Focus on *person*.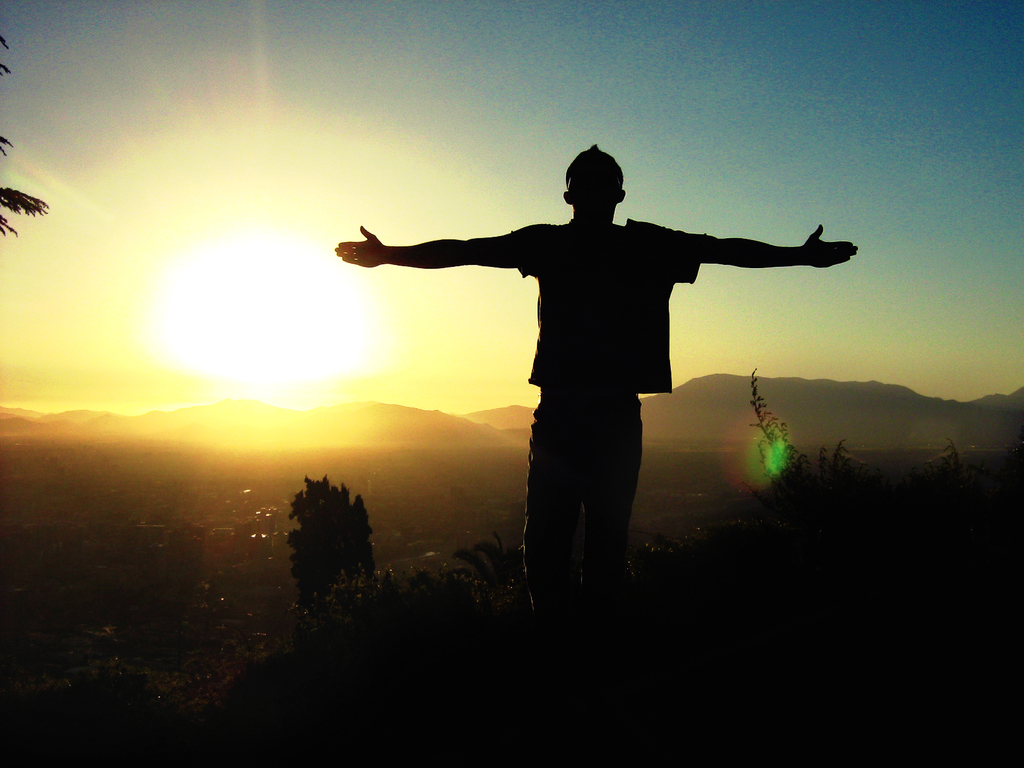
Focused at BBox(348, 153, 812, 599).
